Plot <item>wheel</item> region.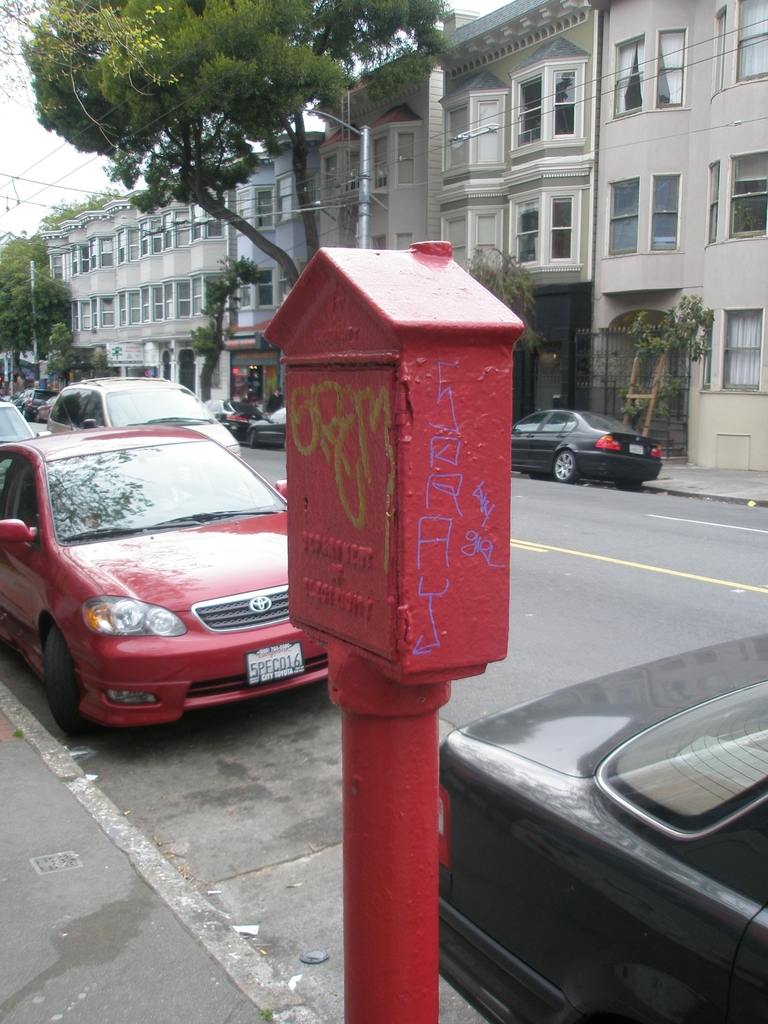
Plotted at <region>43, 624, 83, 743</region>.
